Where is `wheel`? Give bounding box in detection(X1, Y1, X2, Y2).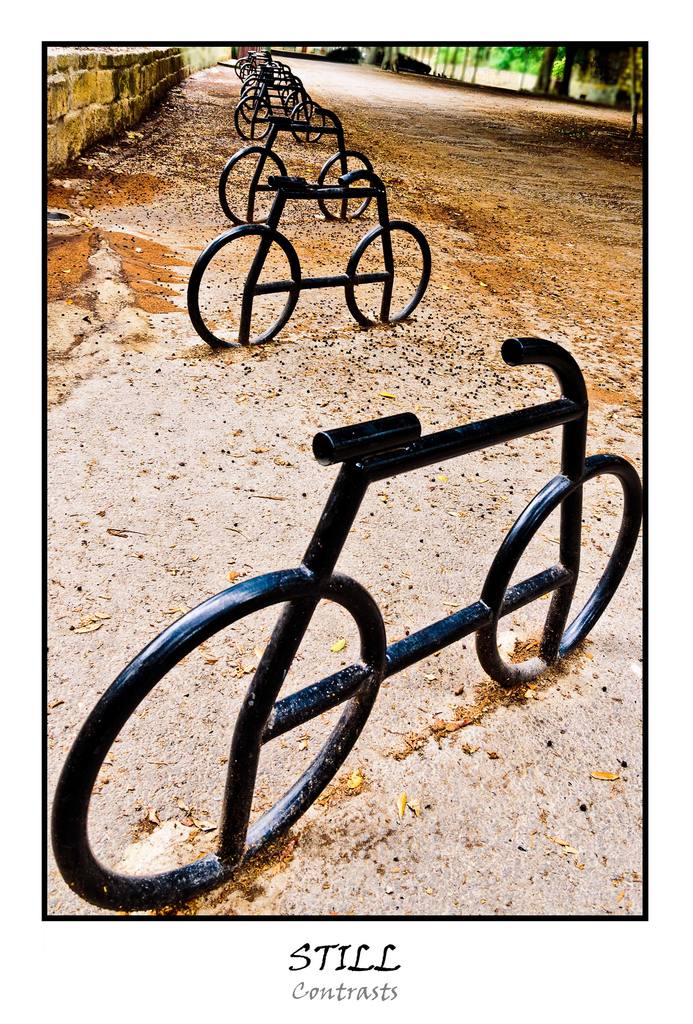
detection(315, 152, 375, 221).
